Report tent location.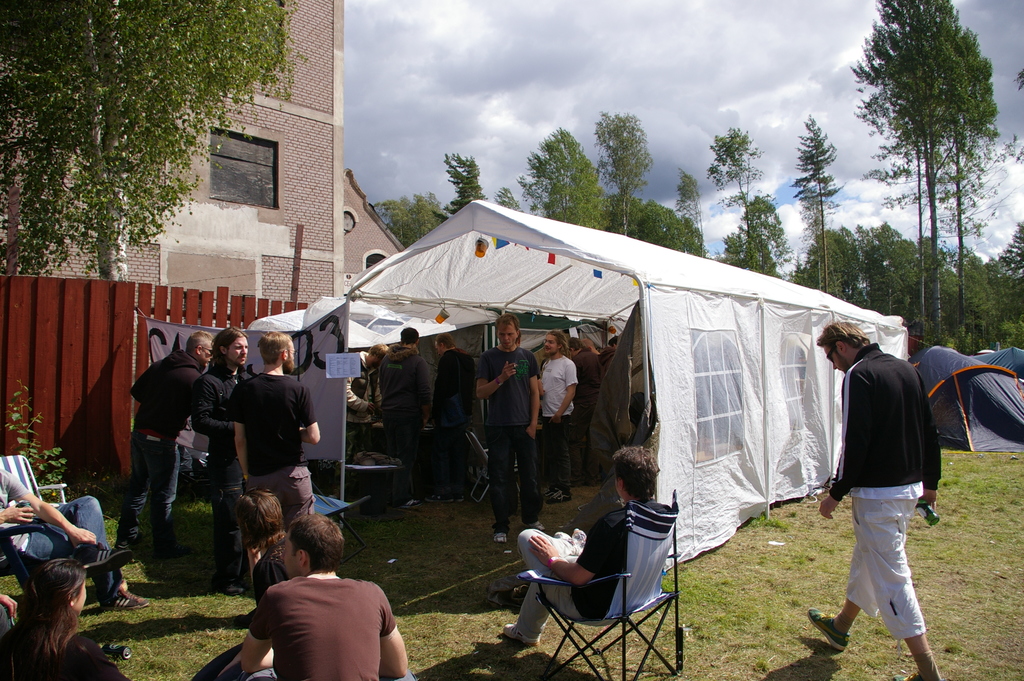
Report: <region>136, 192, 908, 582</region>.
